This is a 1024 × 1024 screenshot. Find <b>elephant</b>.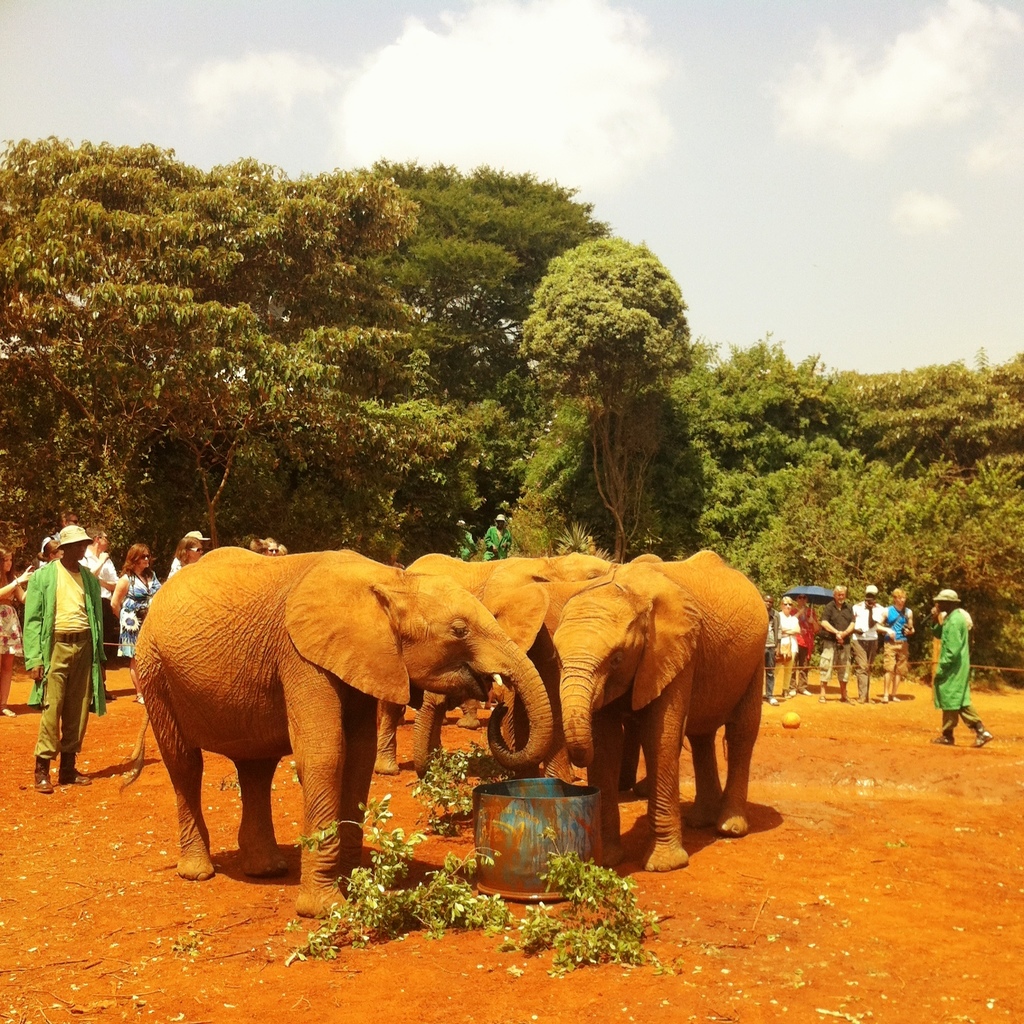
Bounding box: {"x1": 514, "y1": 543, "x2": 668, "y2": 794}.
